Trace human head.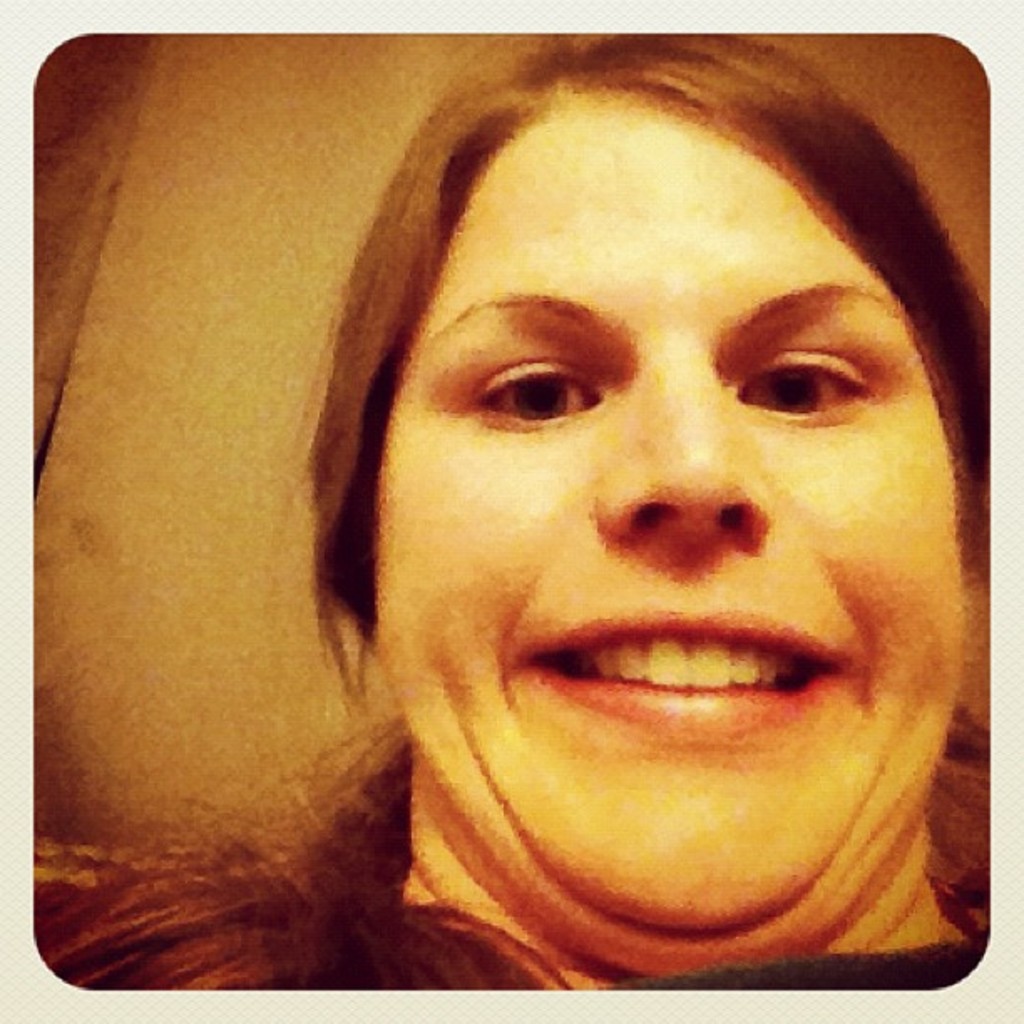
Traced to bbox=(156, 0, 939, 937).
